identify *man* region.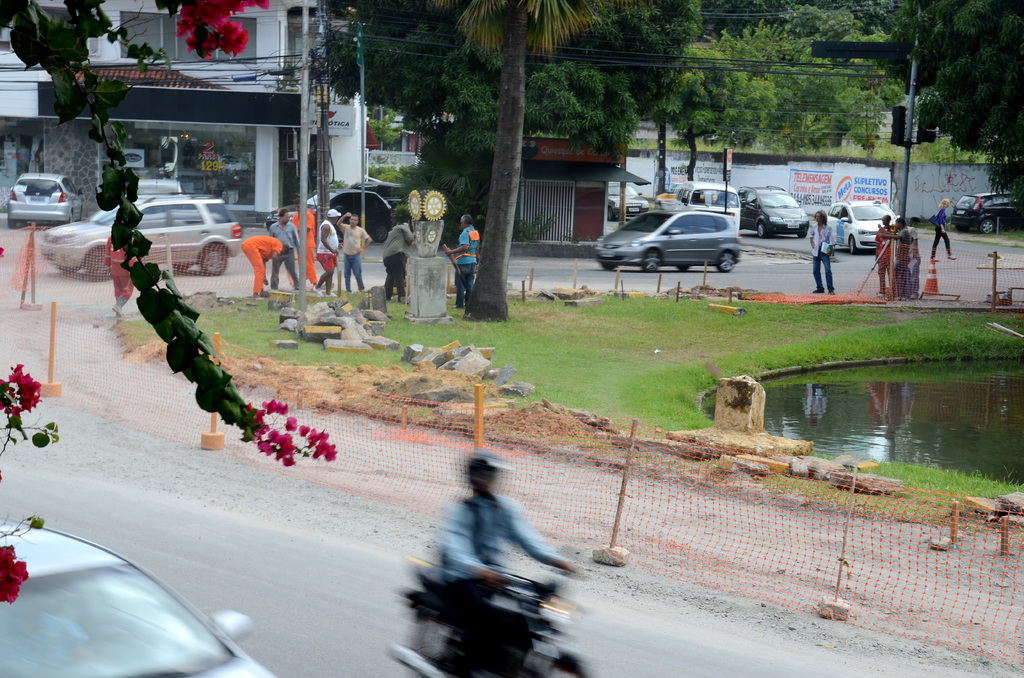
Region: (102,227,139,316).
